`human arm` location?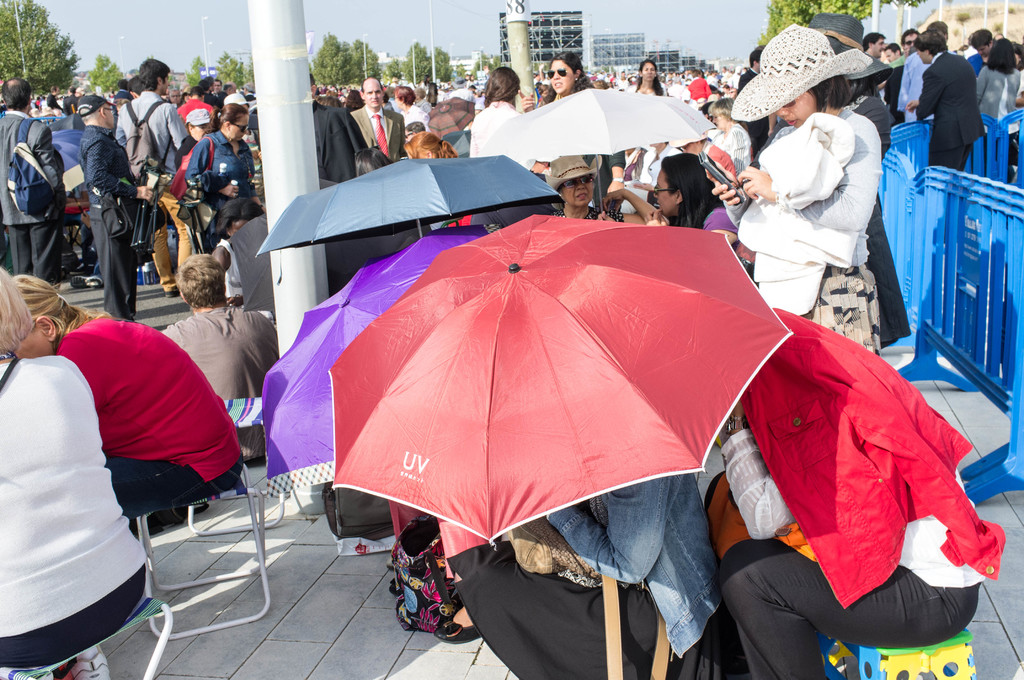
{"left": 39, "top": 122, "right": 72, "bottom": 213}
